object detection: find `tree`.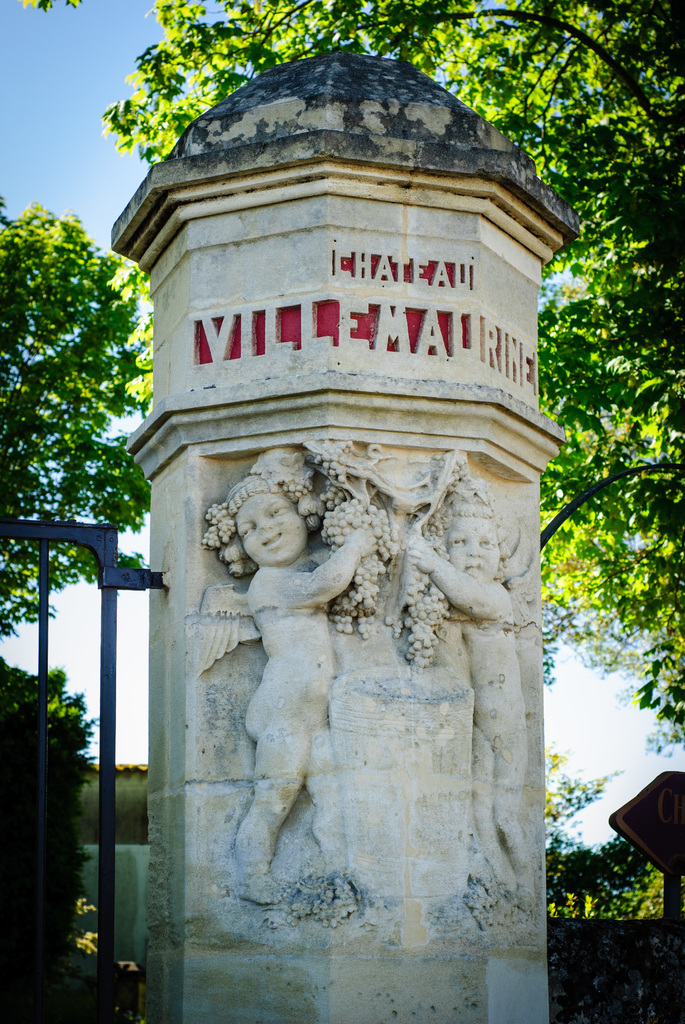
box(0, 198, 151, 948).
